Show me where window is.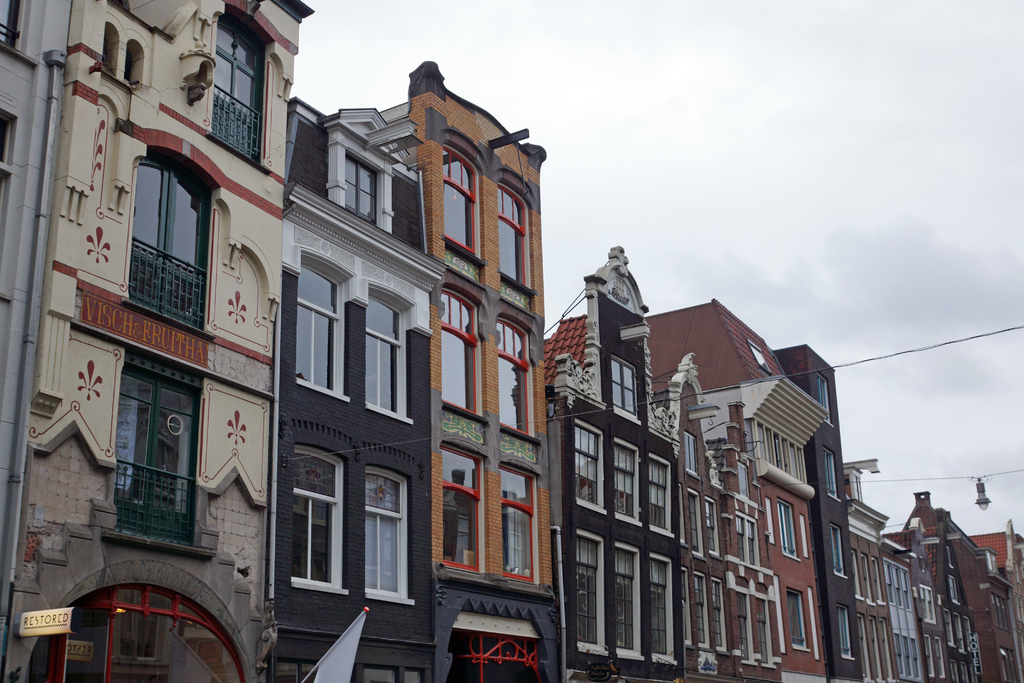
window is at BBox(775, 497, 792, 556).
